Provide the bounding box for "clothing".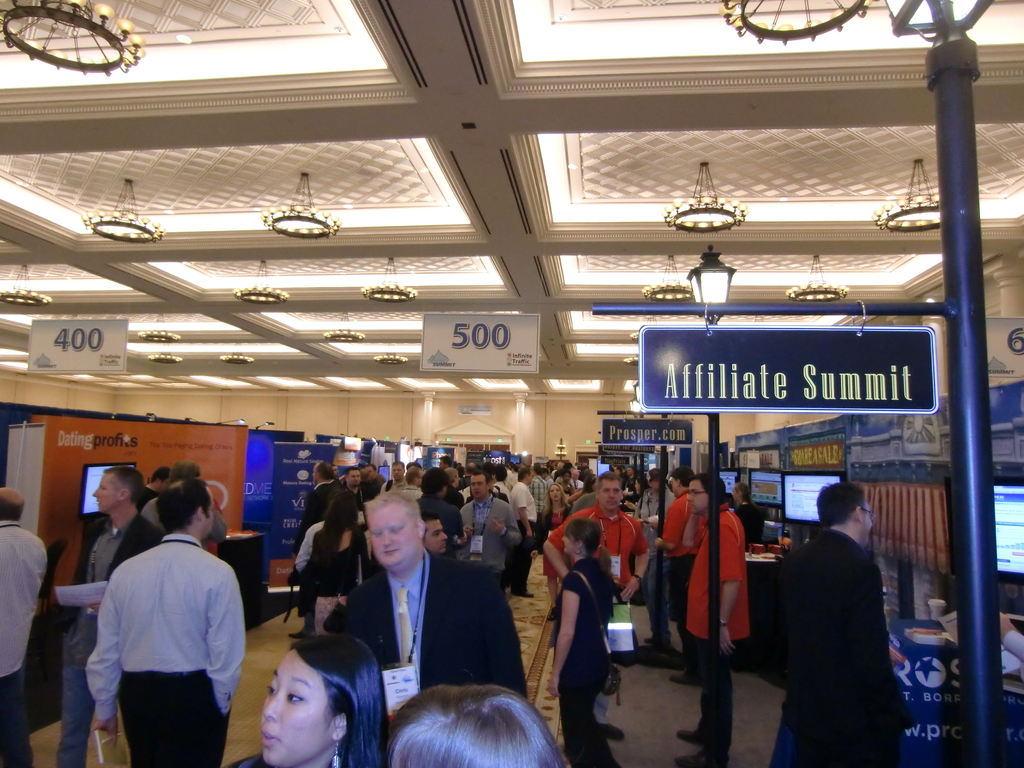
{"x1": 659, "y1": 489, "x2": 706, "y2": 618}.
